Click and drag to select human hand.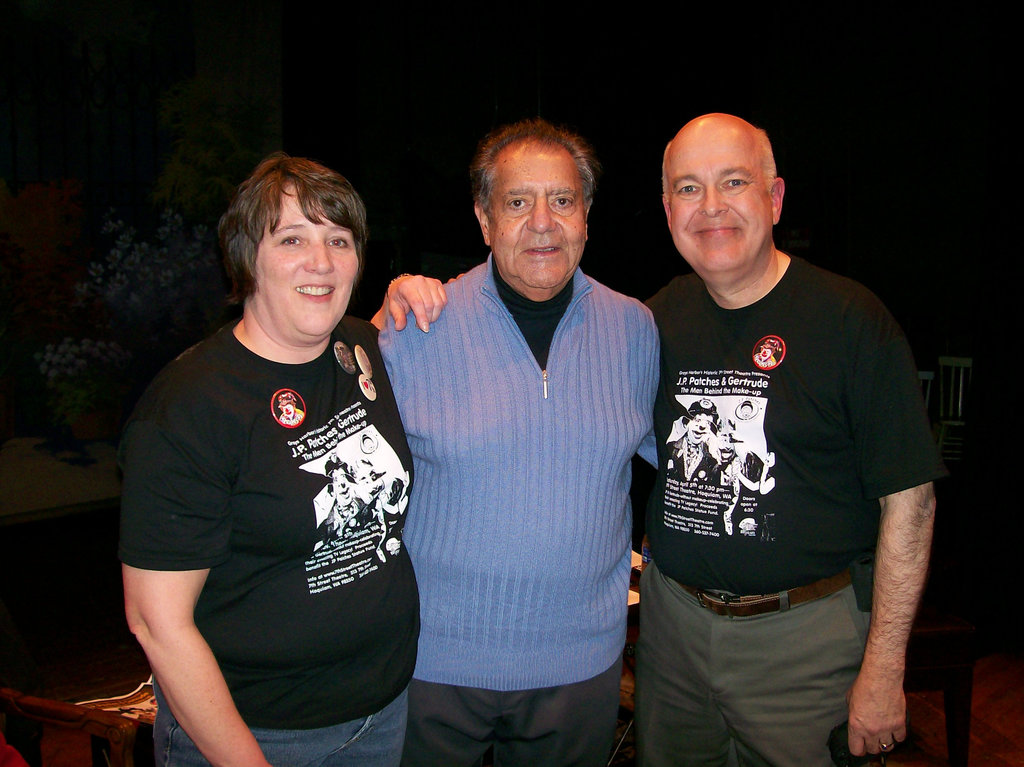
Selection: [left=844, top=677, right=911, bottom=763].
